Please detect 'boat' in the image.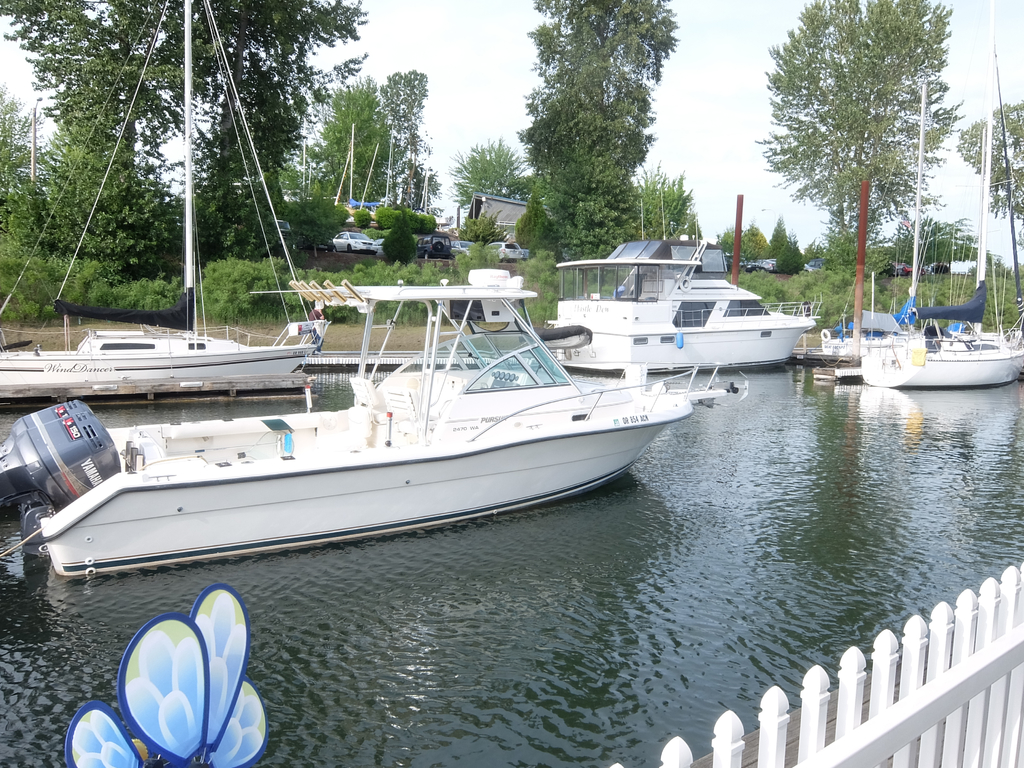
region(0, 0, 332, 404).
